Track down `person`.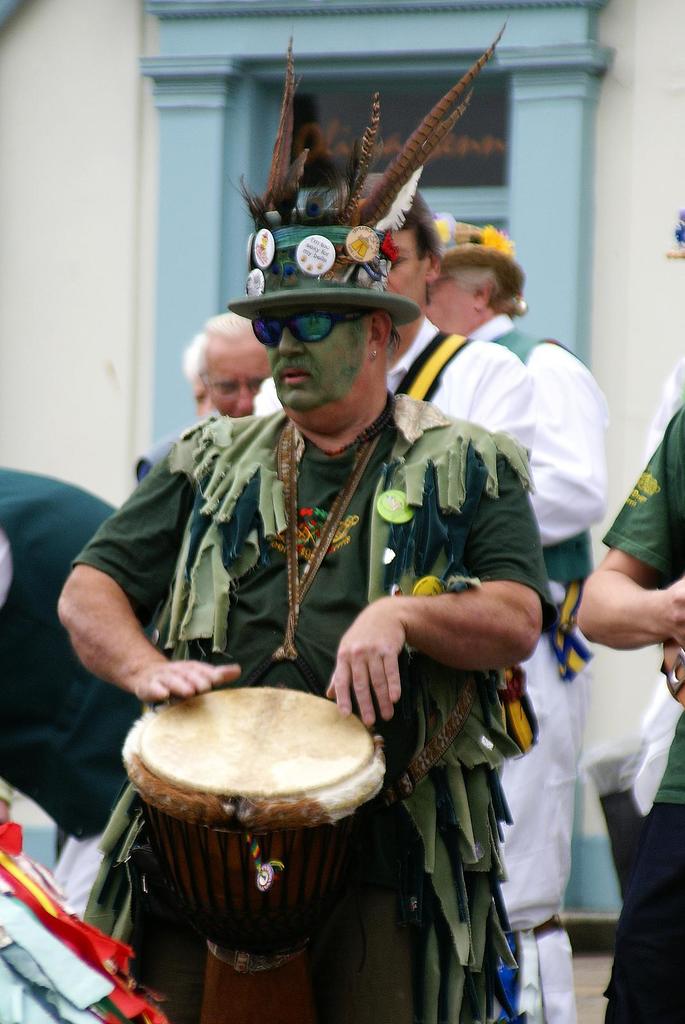
Tracked to detection(139, 307, 275, 468).
